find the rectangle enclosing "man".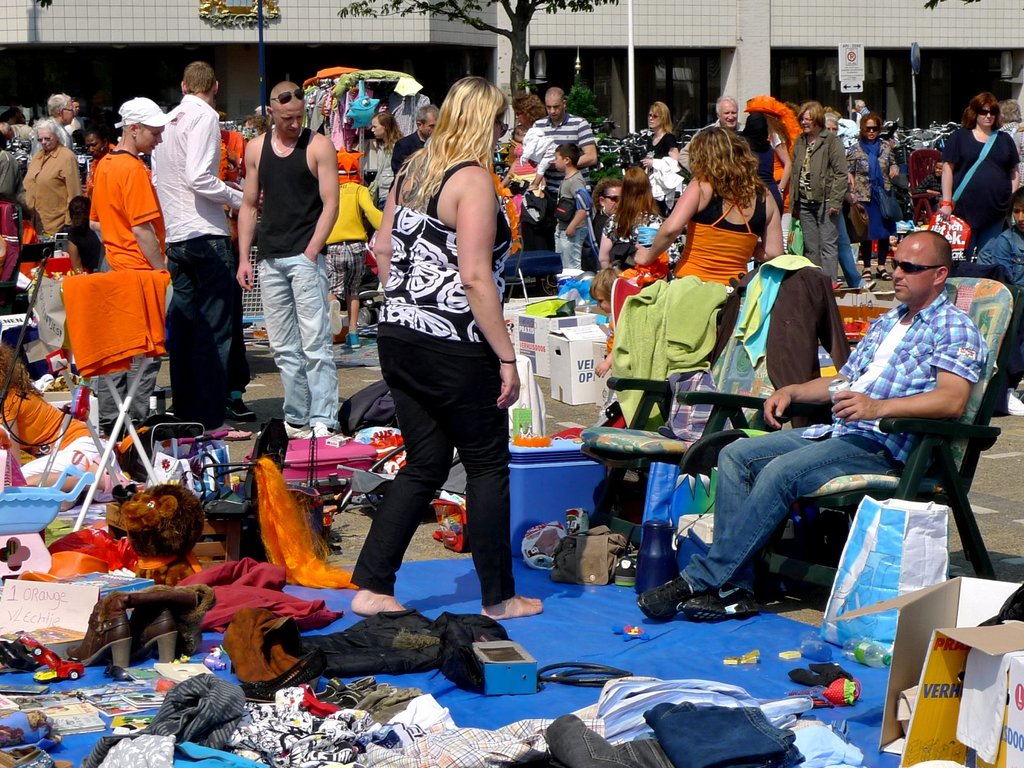
select_region(677, 95, 742, 178).
